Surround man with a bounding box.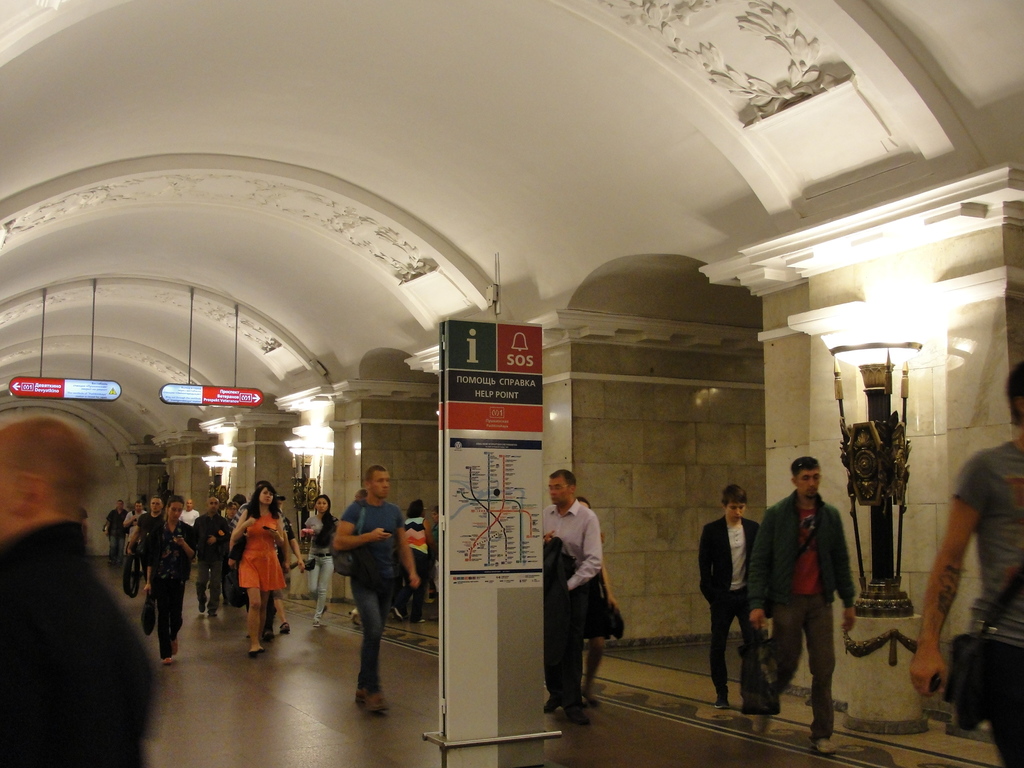
bbox=(764, 460, 861, 731).
